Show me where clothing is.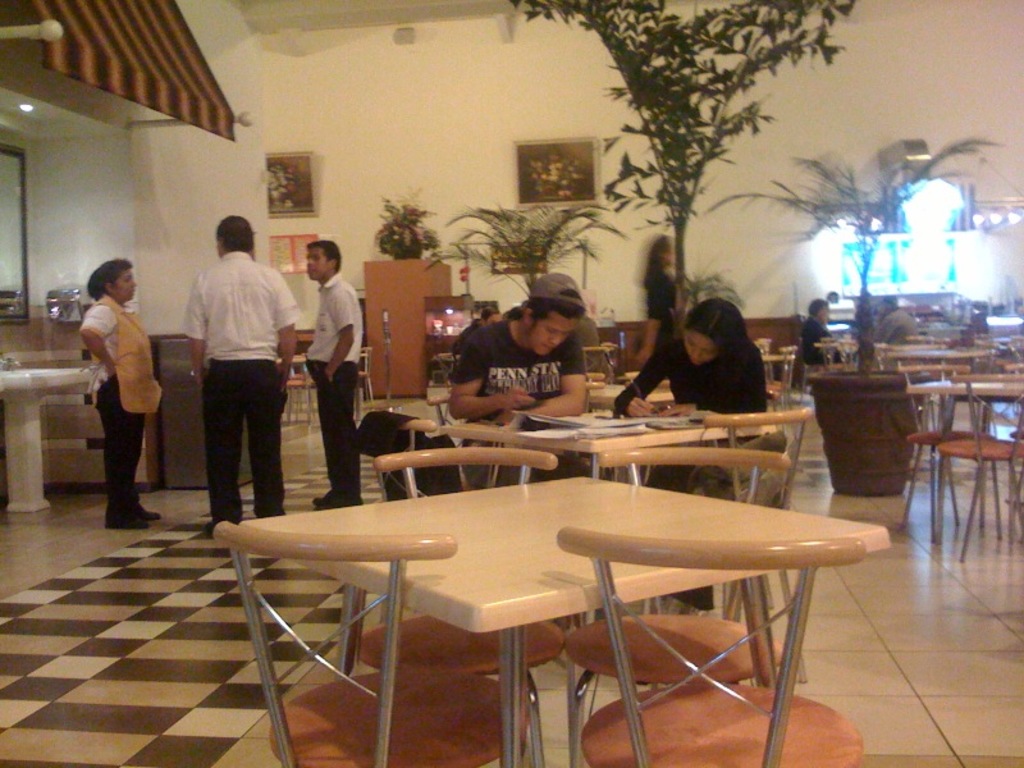
clothing is at left=170, top=214, right=279, bottom=522.
